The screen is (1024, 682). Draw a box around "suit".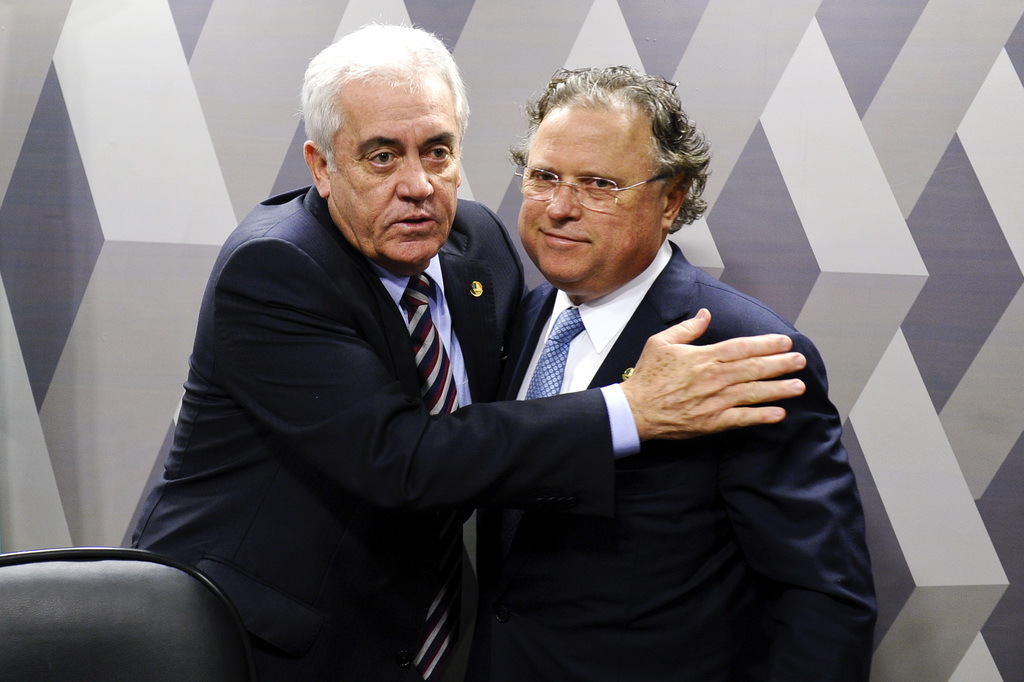
{"x1": 430, "y1": 153, "x2": 856, "y2": 674}.
